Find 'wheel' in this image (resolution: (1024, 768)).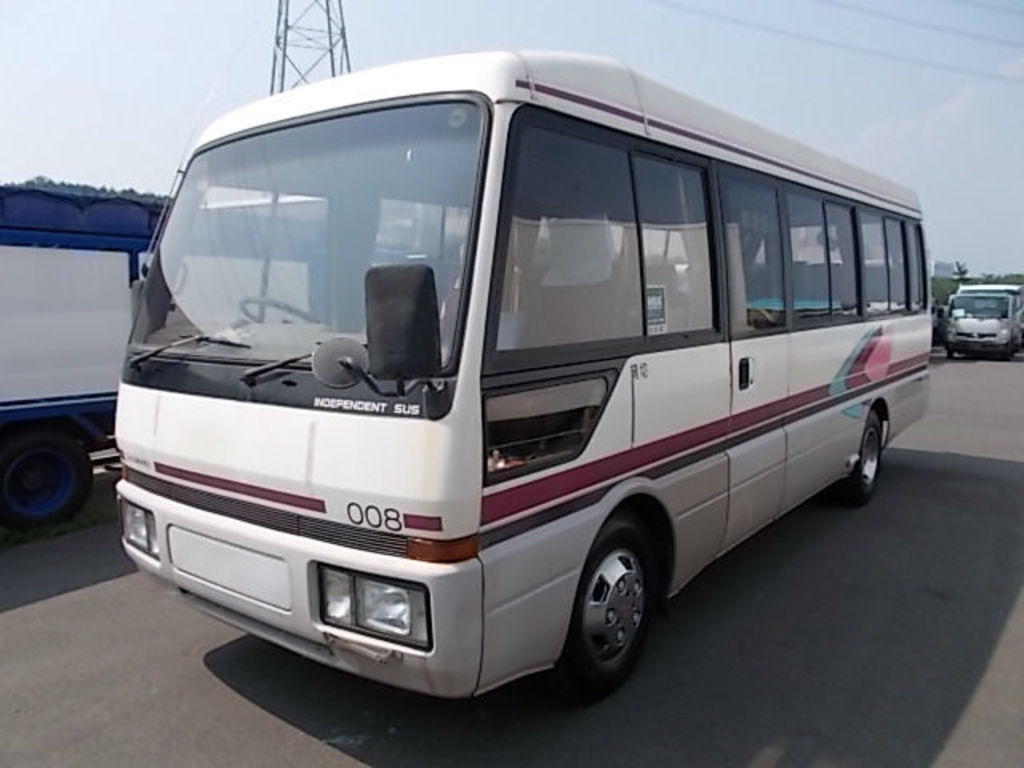
[left=558, top=530, right=662, bottom=691].
